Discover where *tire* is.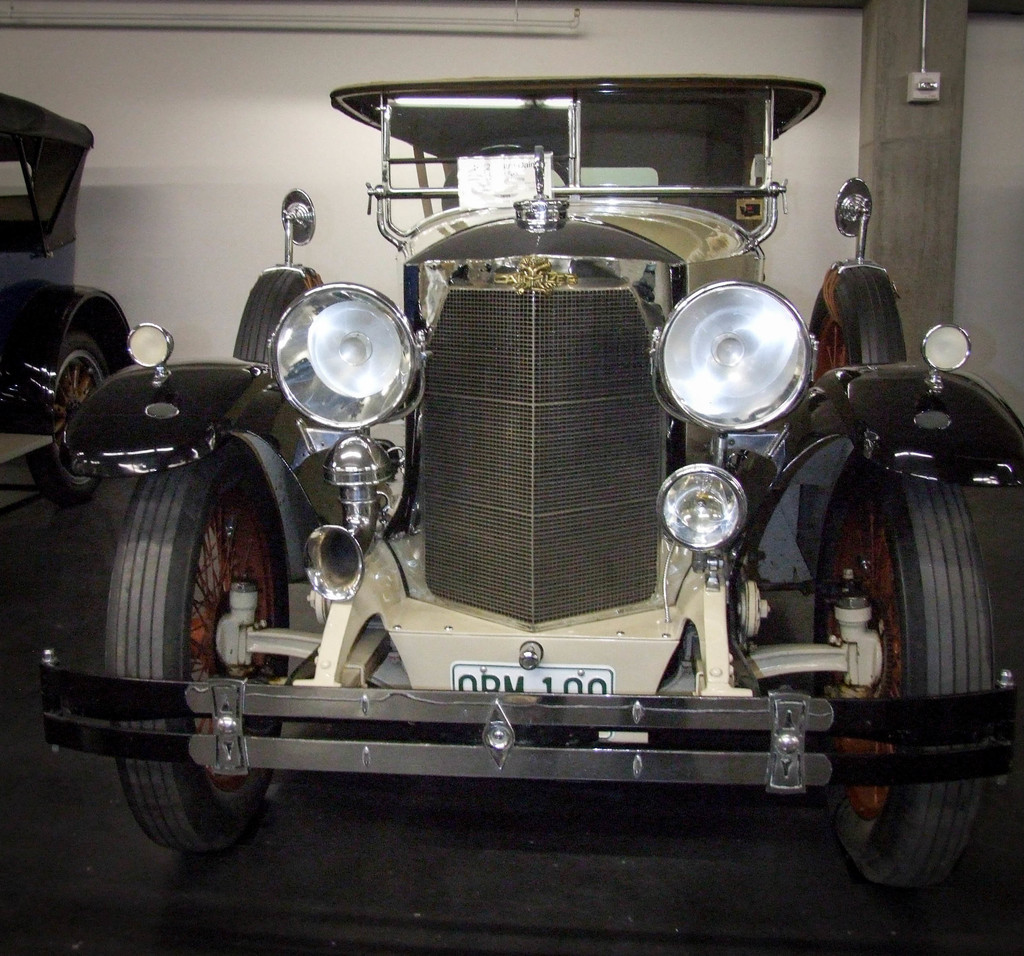
Discovered at x1=29 y1=332 x2=116 y2=501.
